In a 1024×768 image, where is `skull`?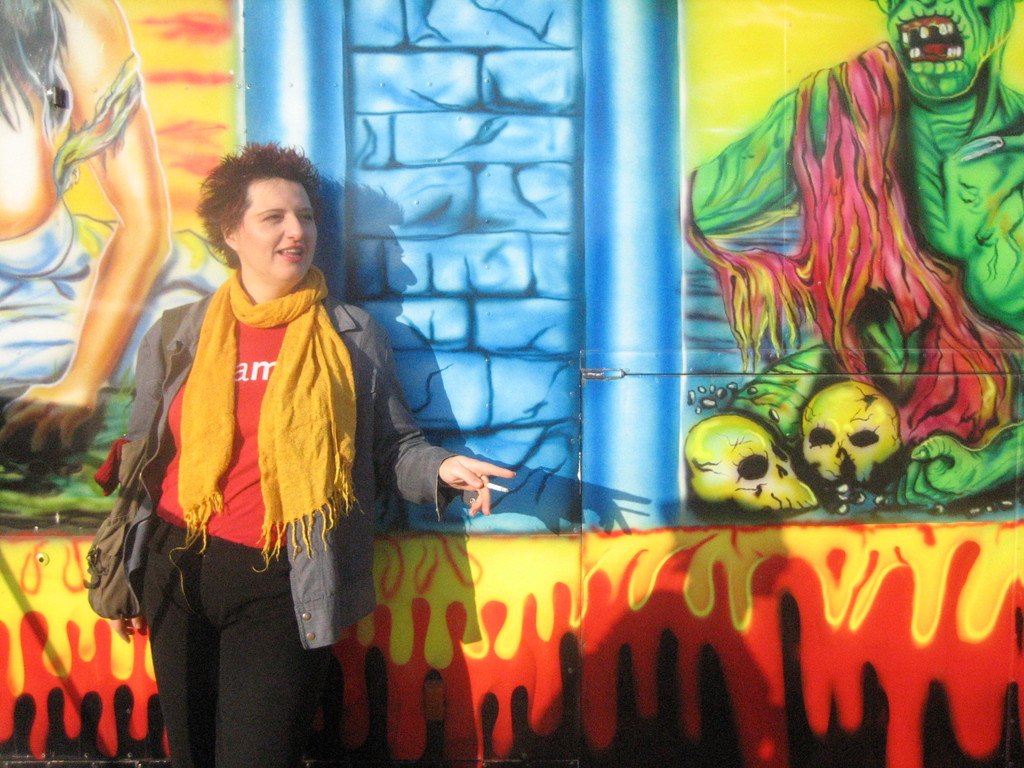
detection(680, 413, 818, 515).
